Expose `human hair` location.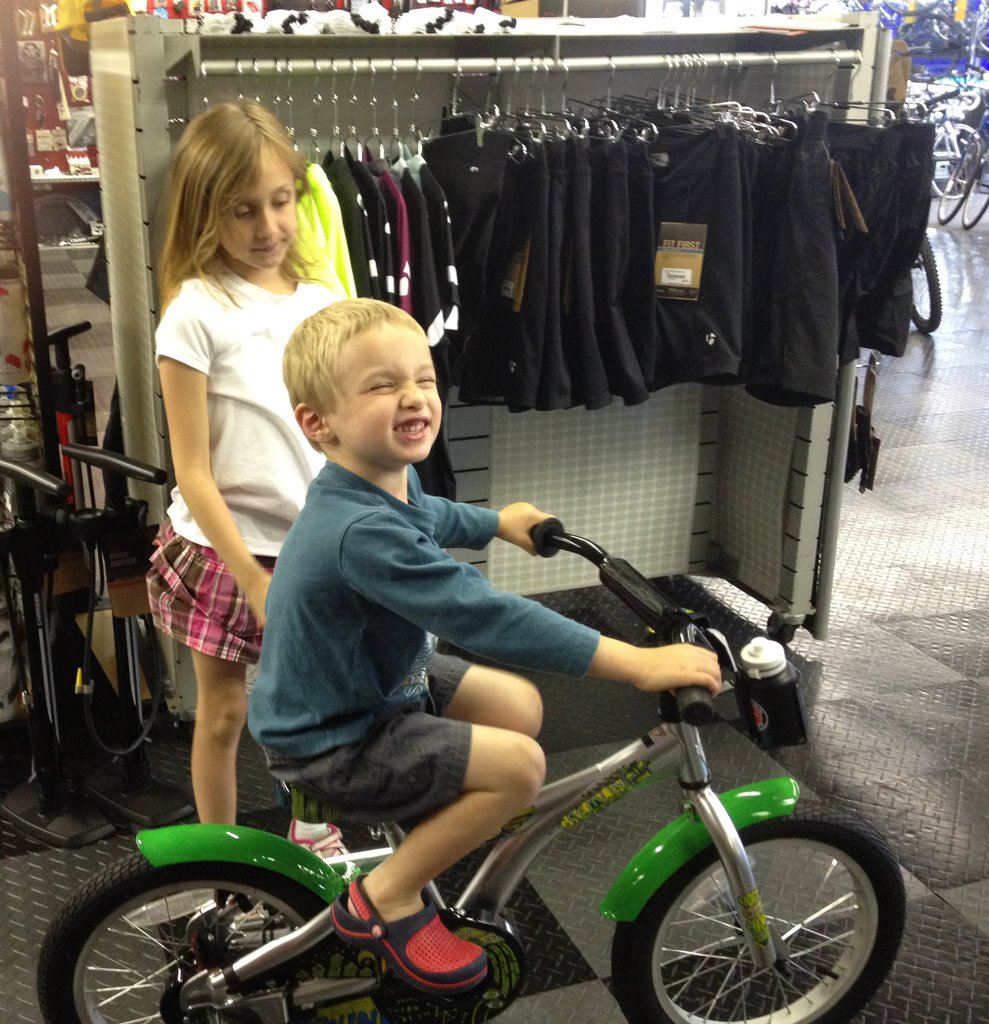
Exposed at select_region(277, 298, 425, 454).
